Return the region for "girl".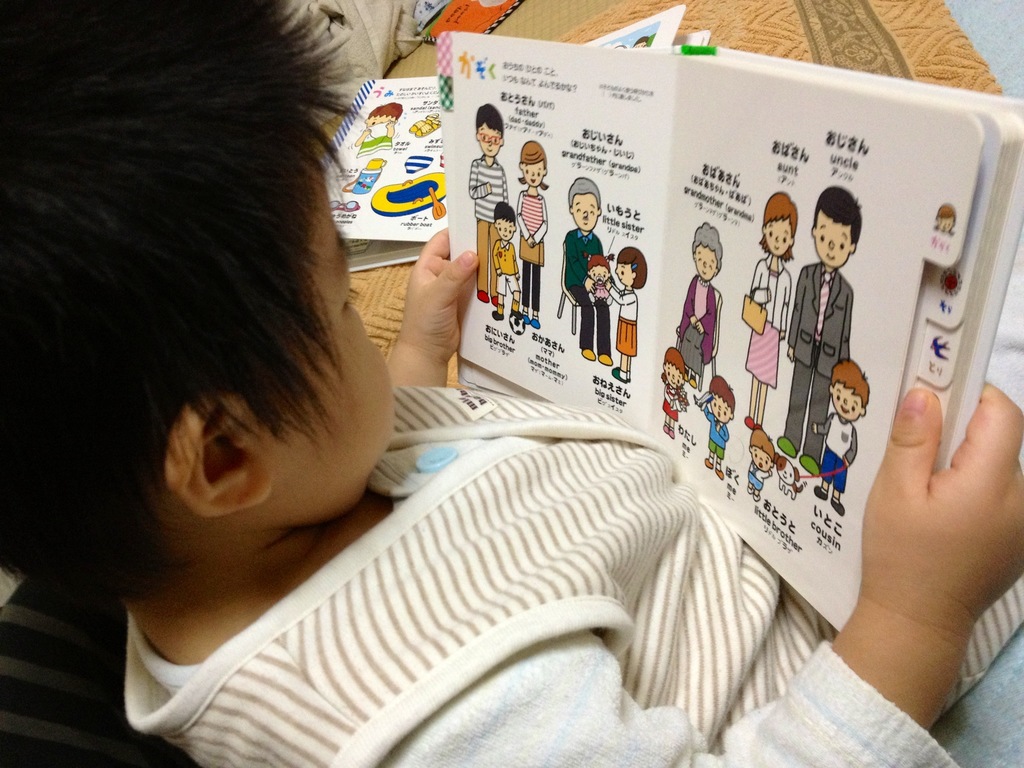
583, 248, 612, 301.
